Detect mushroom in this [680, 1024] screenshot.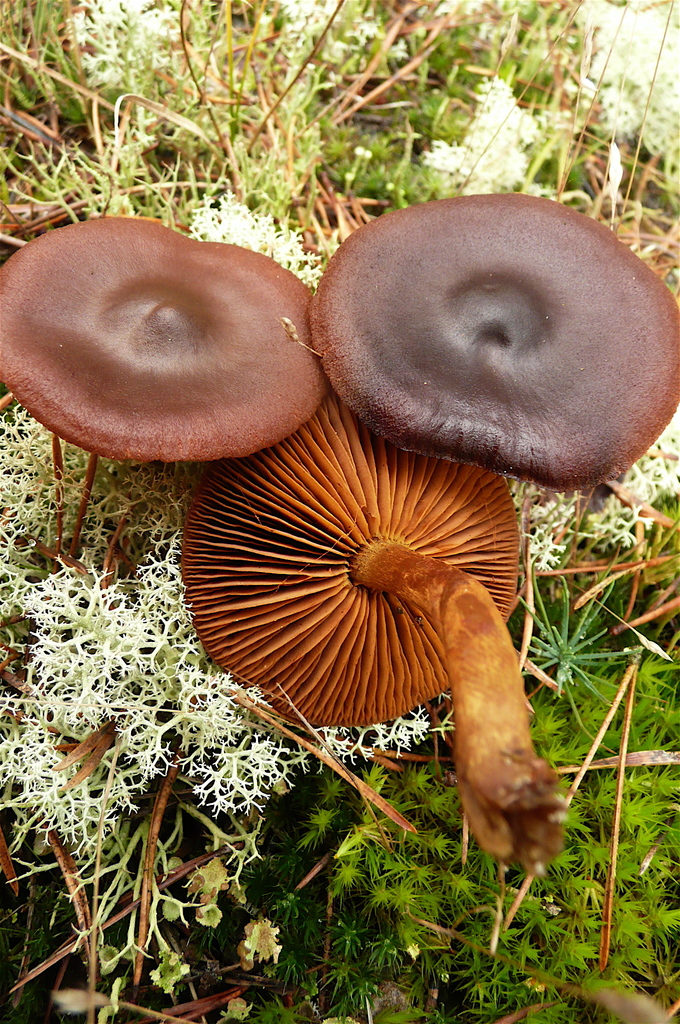
Detection: [182,392,567,875].
